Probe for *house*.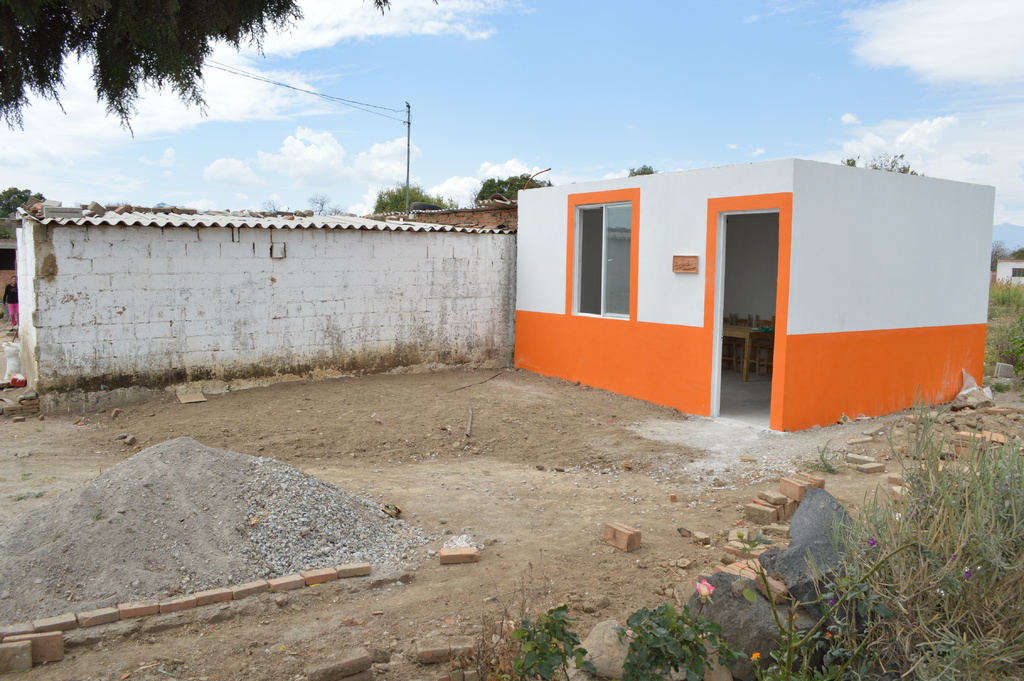
Probe result: left=519, top=129, right=1009, bottom=439.
